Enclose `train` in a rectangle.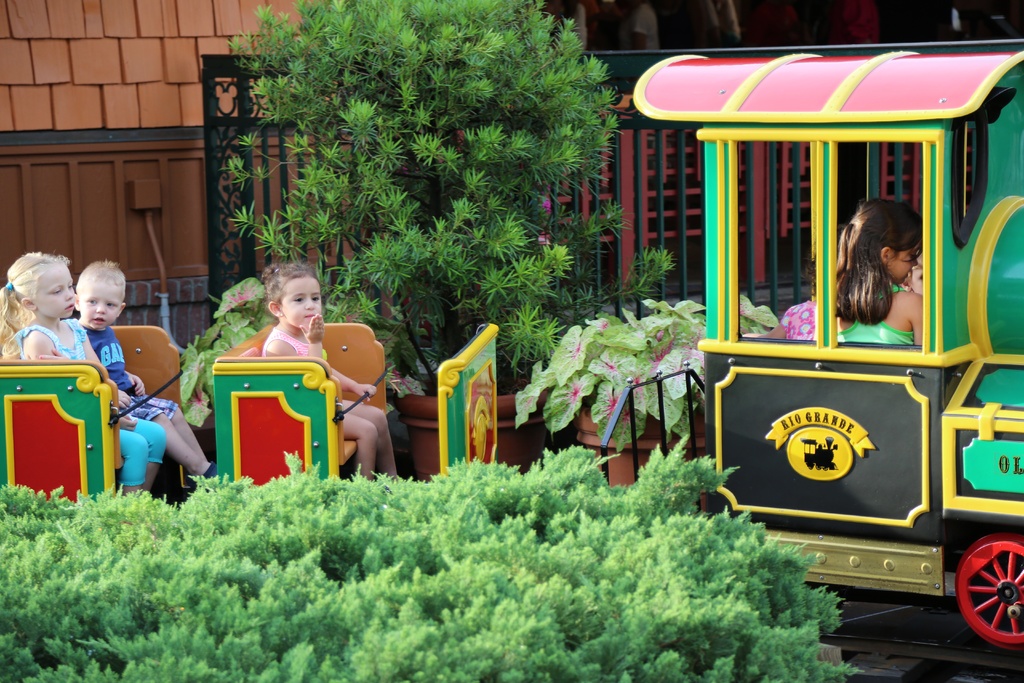
select_region(0, 49, 1023, 650).
